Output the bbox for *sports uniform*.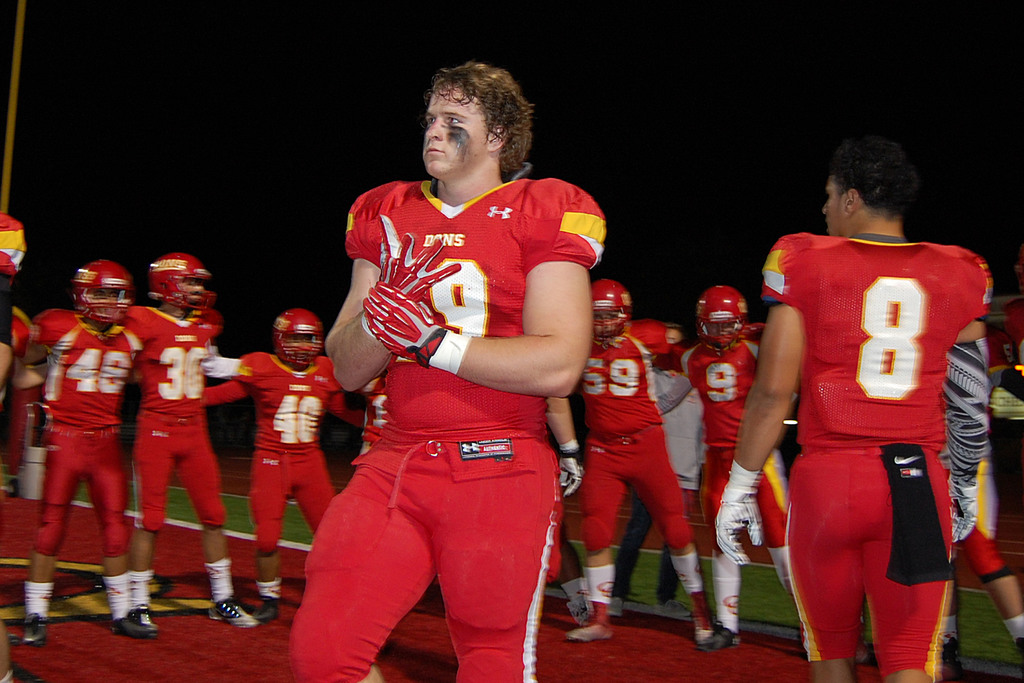
region(114, 294, 248, 551).
